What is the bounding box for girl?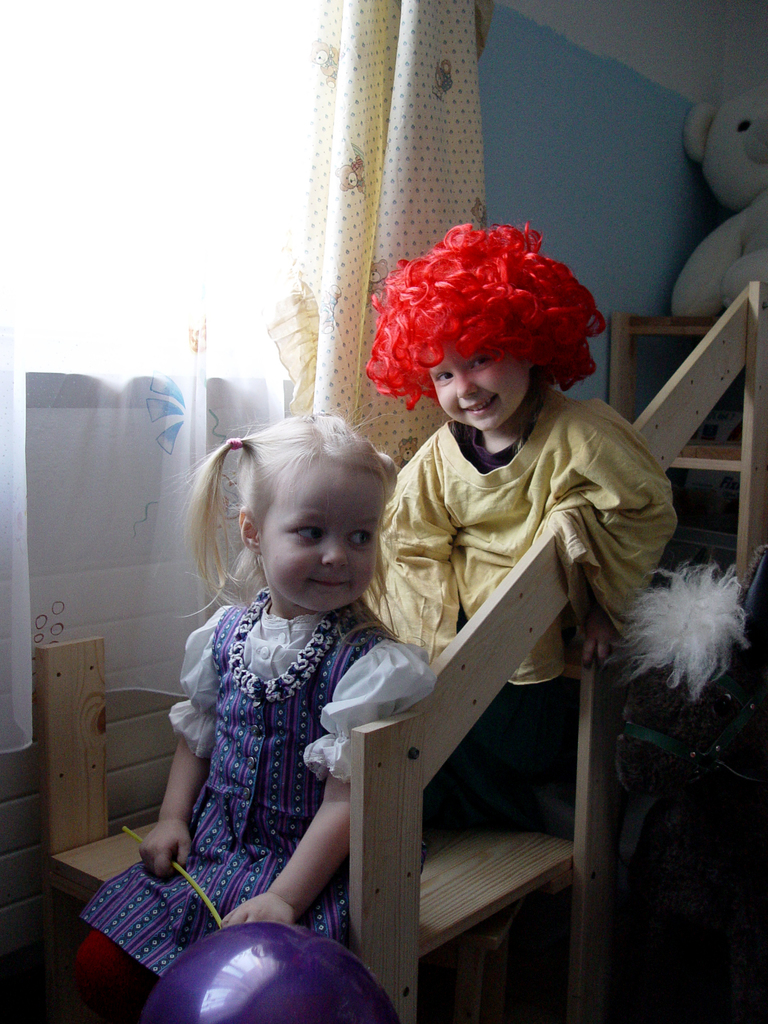
357,225,685,694.
